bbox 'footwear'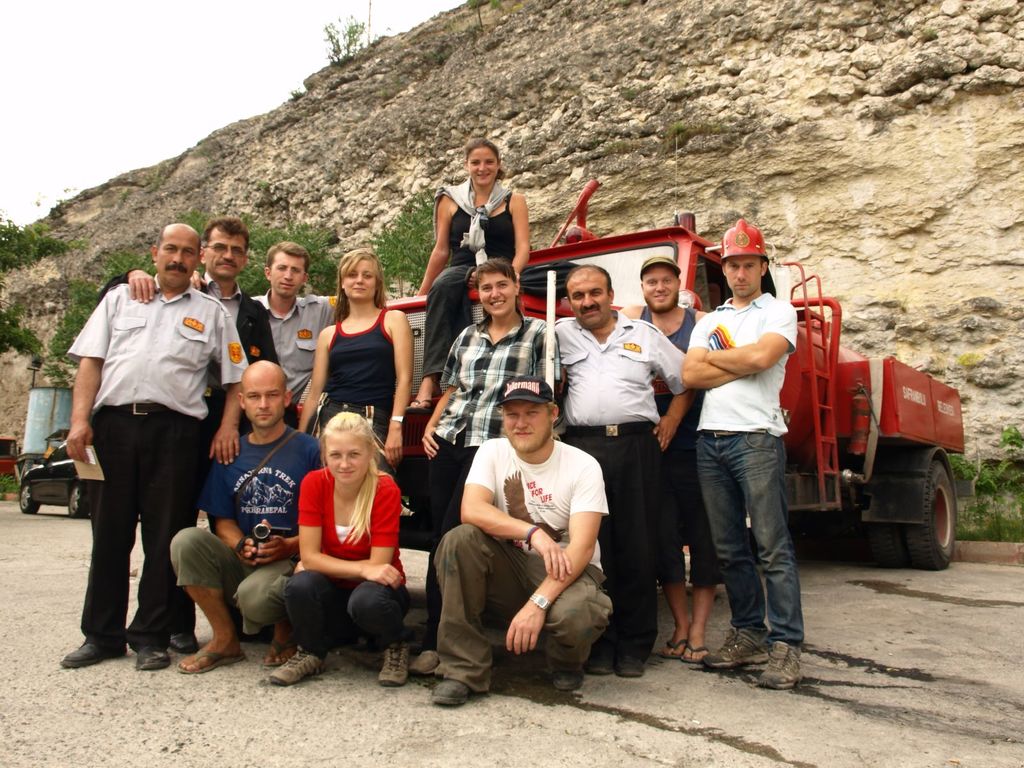
61:634:129:667
